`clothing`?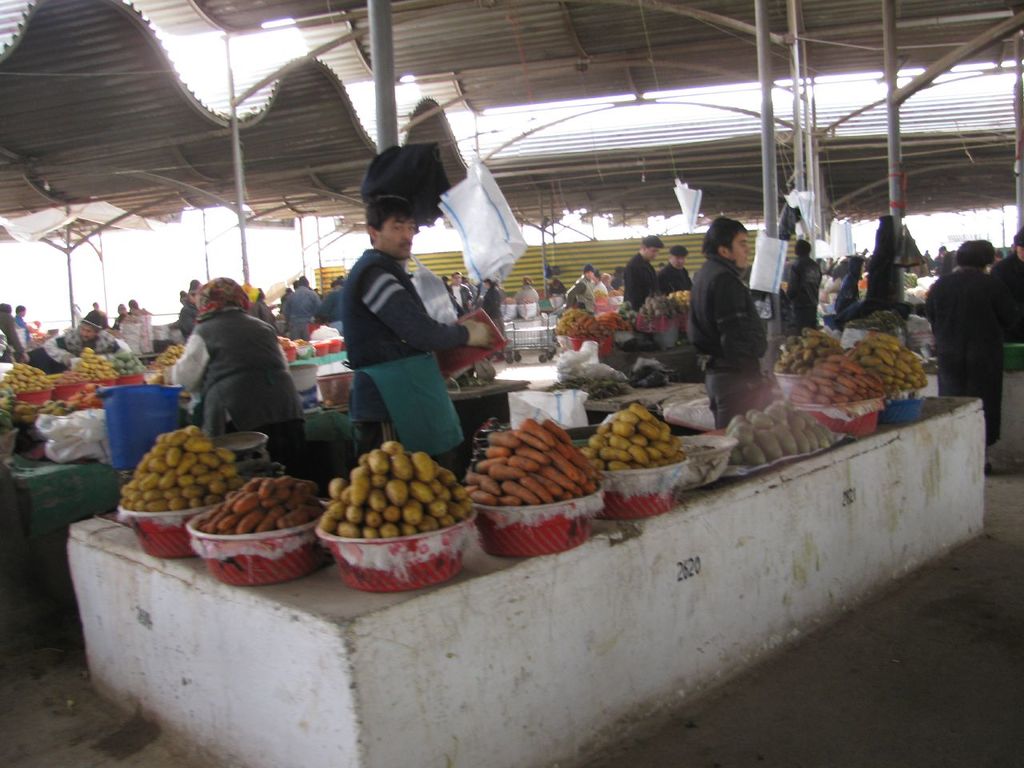
x1=349 y1=249 x2=461 y2=373
